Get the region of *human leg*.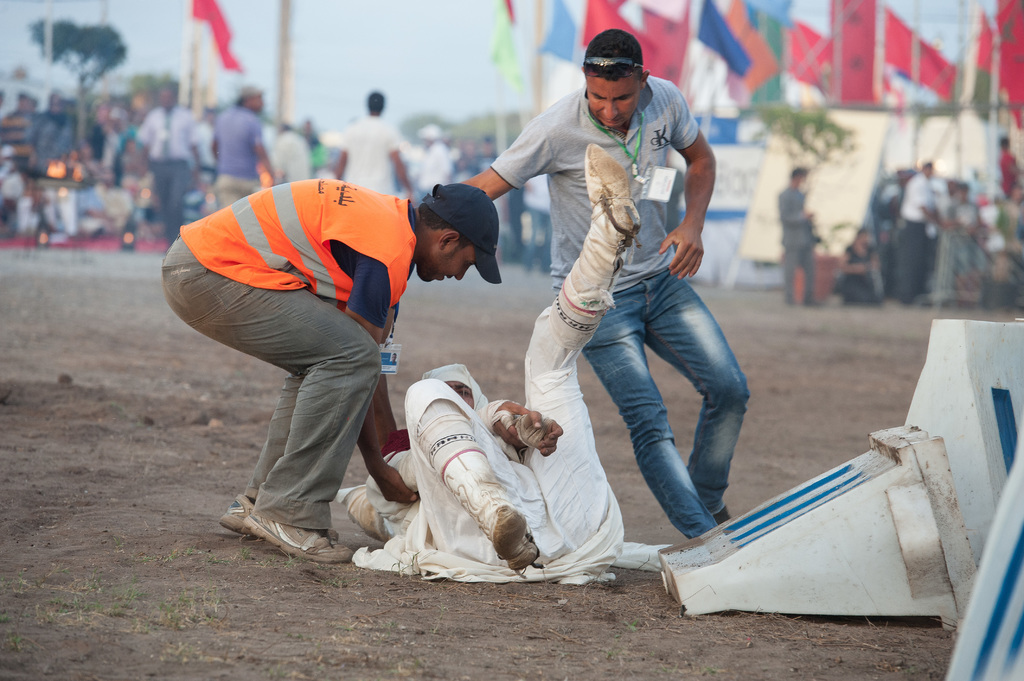
[424,385,529,564].
